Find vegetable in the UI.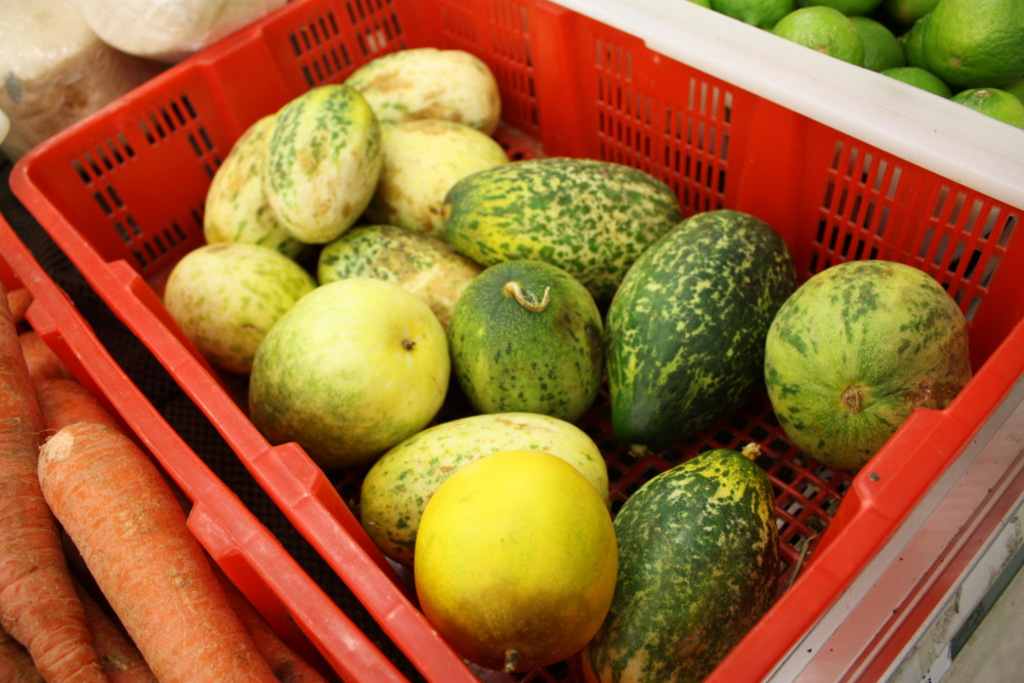
UI element at [758,255,974,462].
